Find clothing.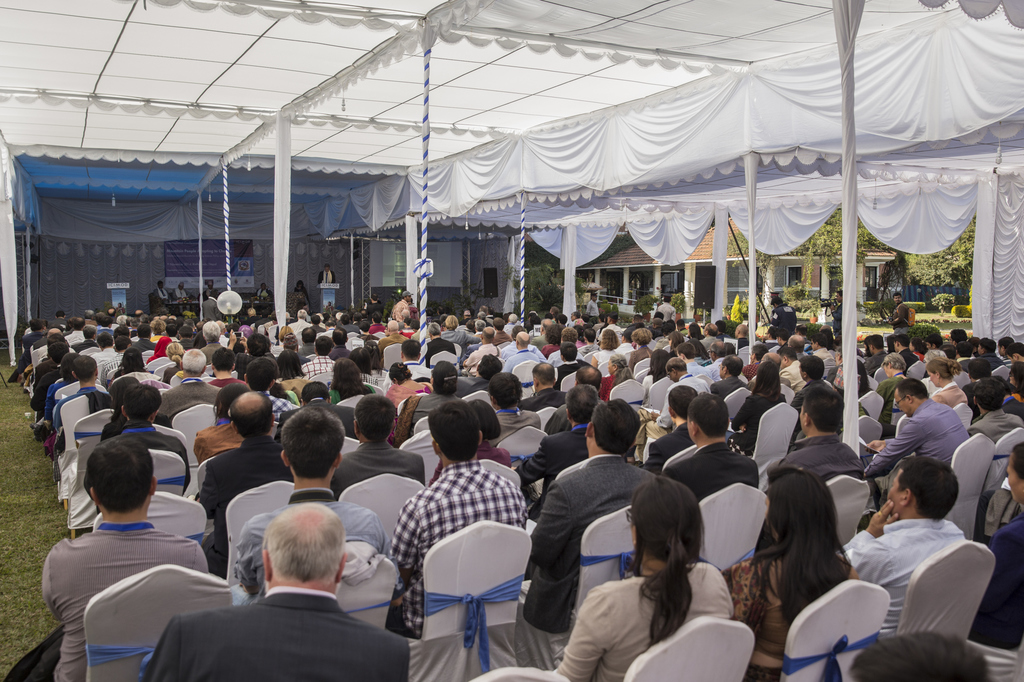
x1=743 y1=385 x2=778 y2=431.
